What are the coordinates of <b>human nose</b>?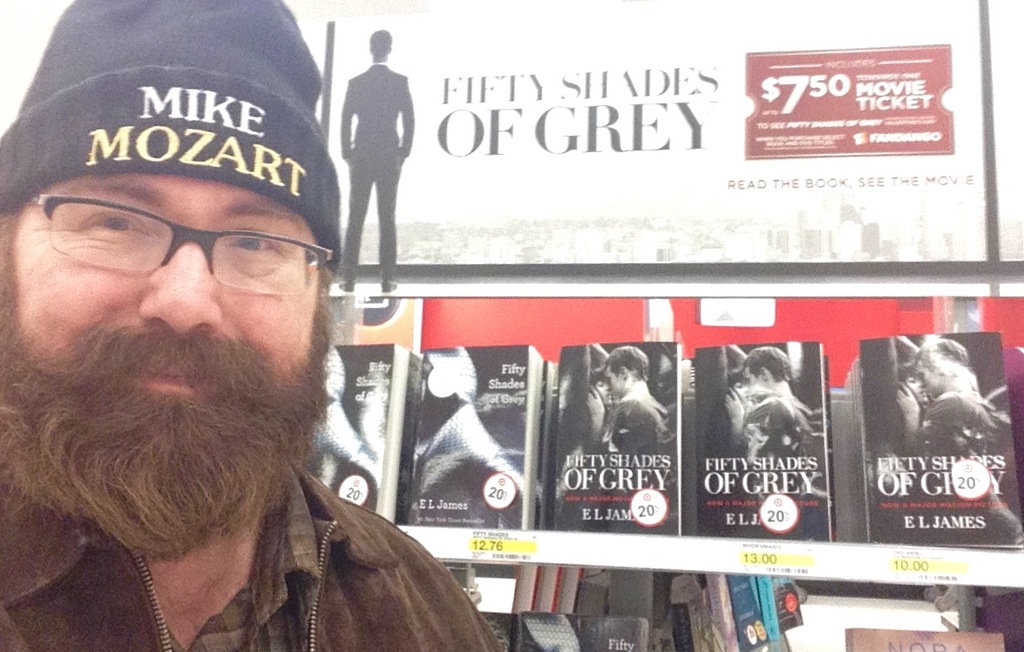
(137, 241, 224, 338).
